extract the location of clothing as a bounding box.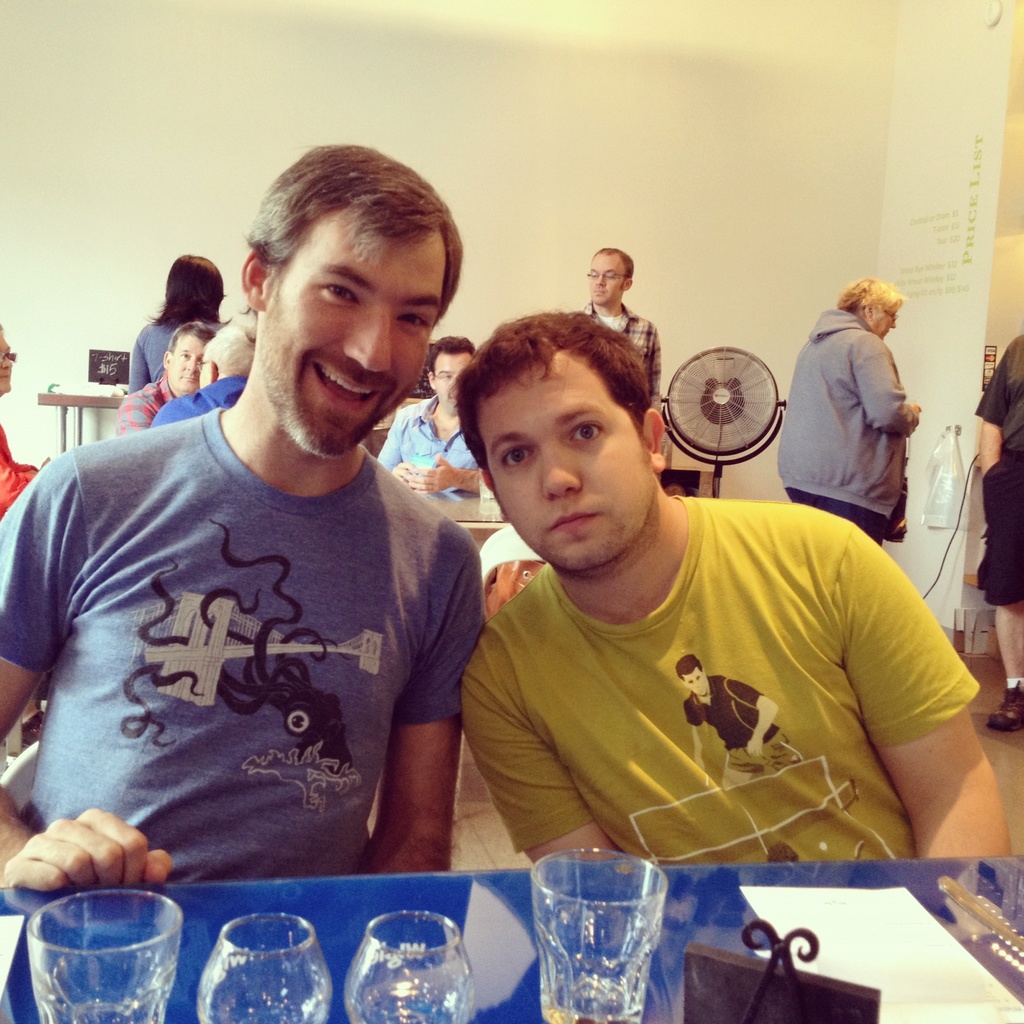
BBox(458, 481, 1005, 856).
